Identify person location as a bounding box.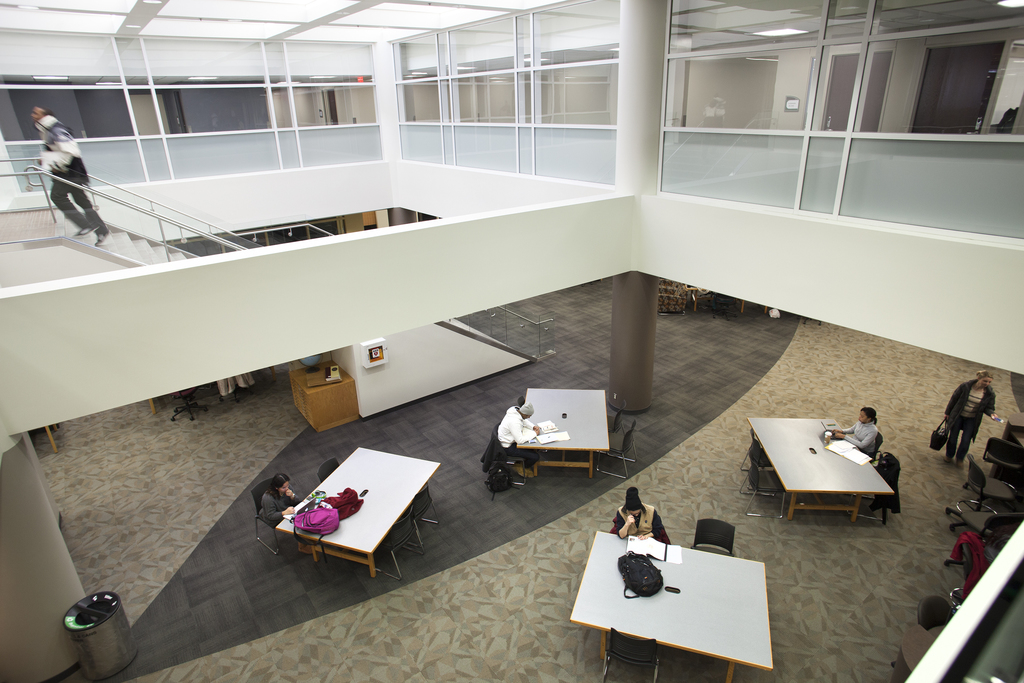
bbox=[607, 490, 666, 545].
